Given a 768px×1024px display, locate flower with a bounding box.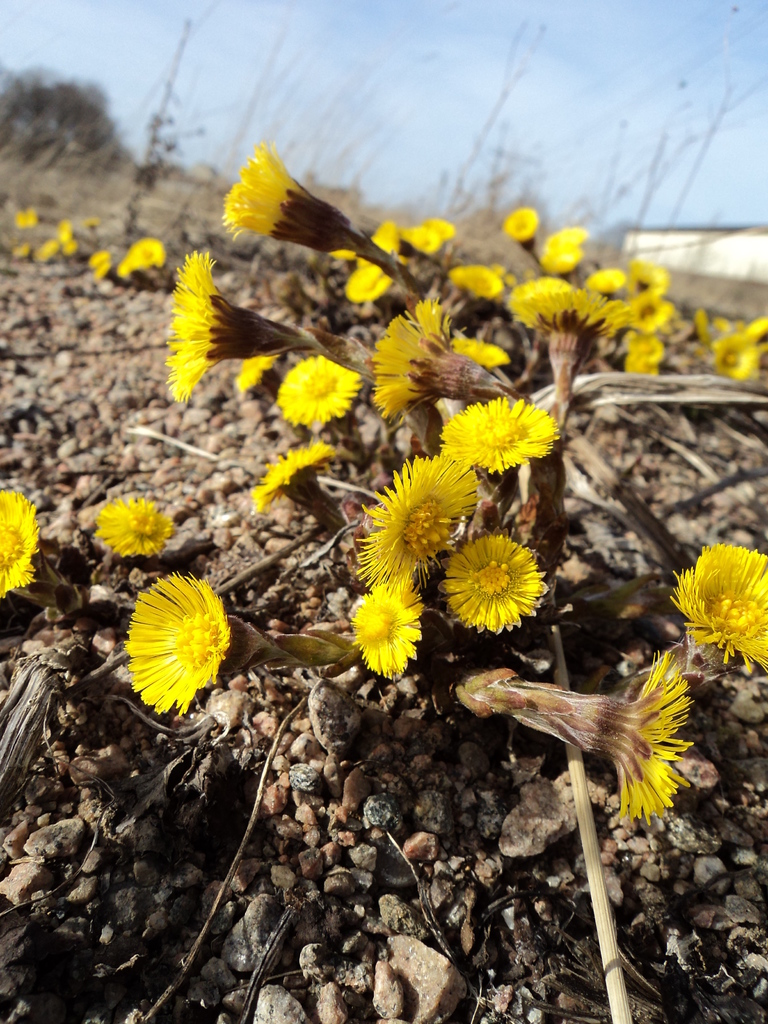
Located: [left=445, top=396, right=557, bottom=472].
